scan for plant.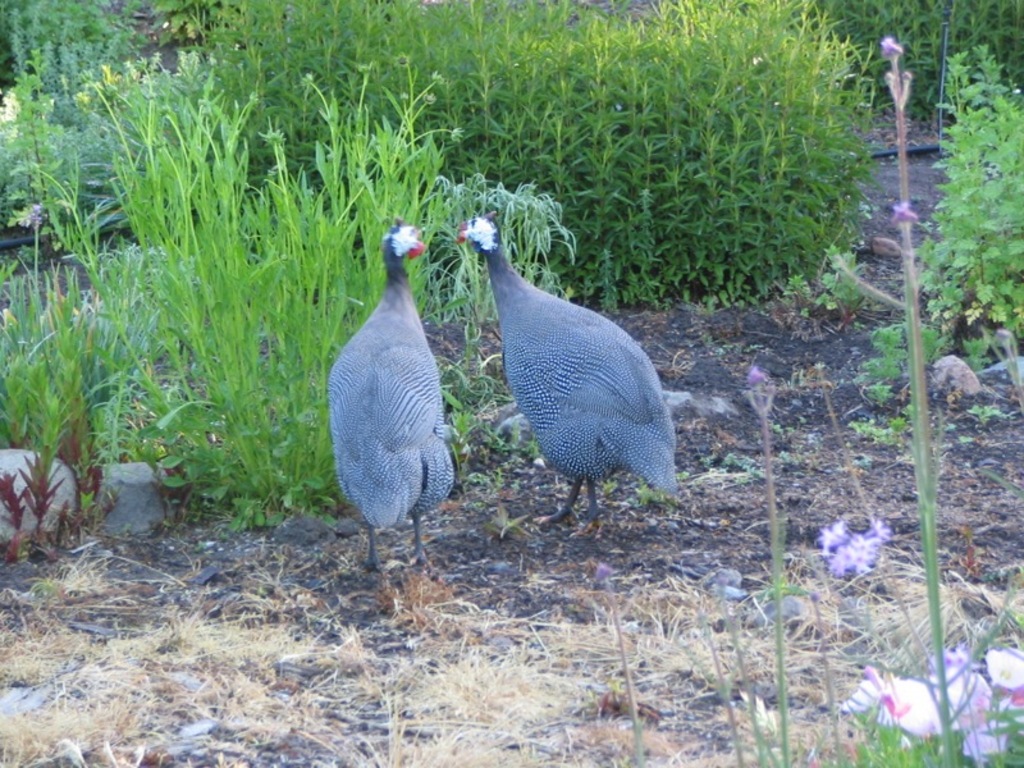
Scan result: left=852, top=413, right=886, bottom=444.
